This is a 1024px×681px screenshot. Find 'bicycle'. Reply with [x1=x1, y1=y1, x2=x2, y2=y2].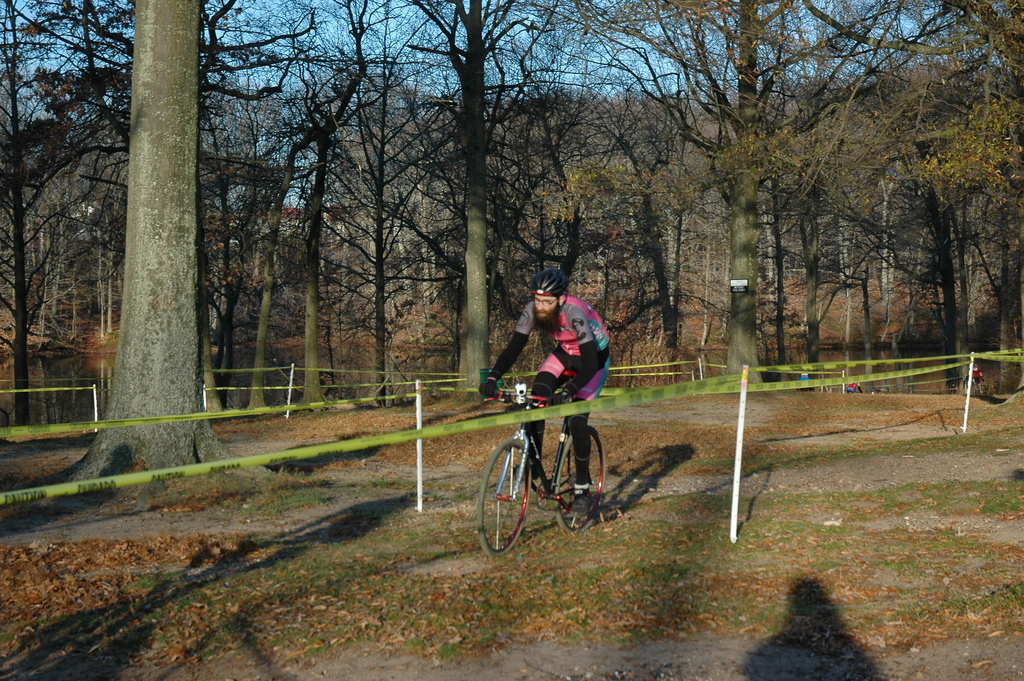
[x1=467, y1=380, x2=612, y2=543].
